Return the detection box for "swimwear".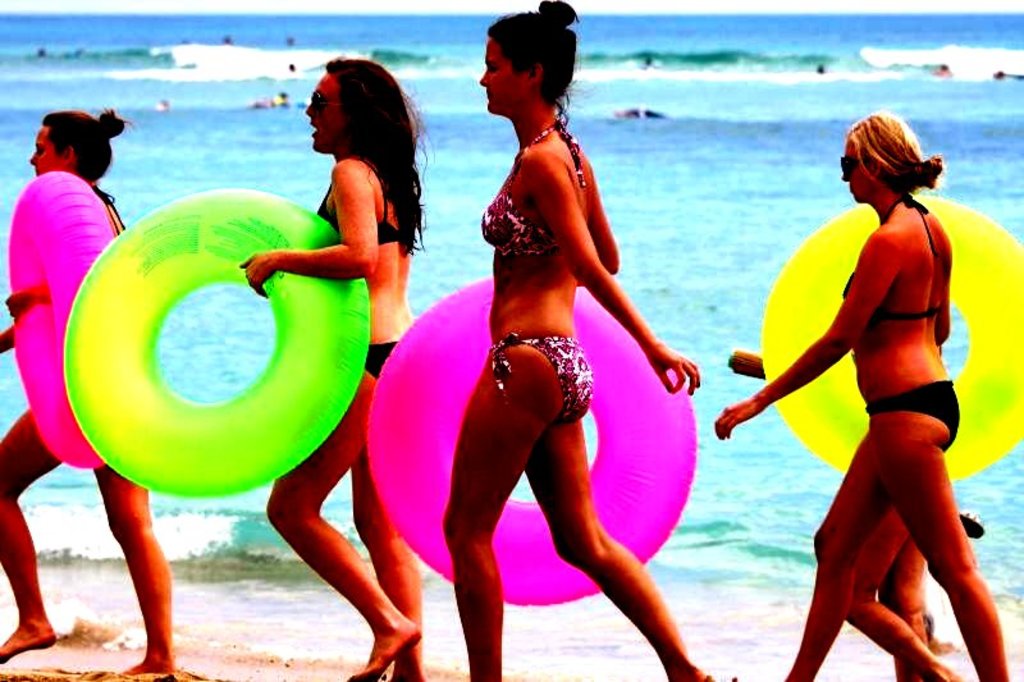
bbox(844, 206, 951, 320).
